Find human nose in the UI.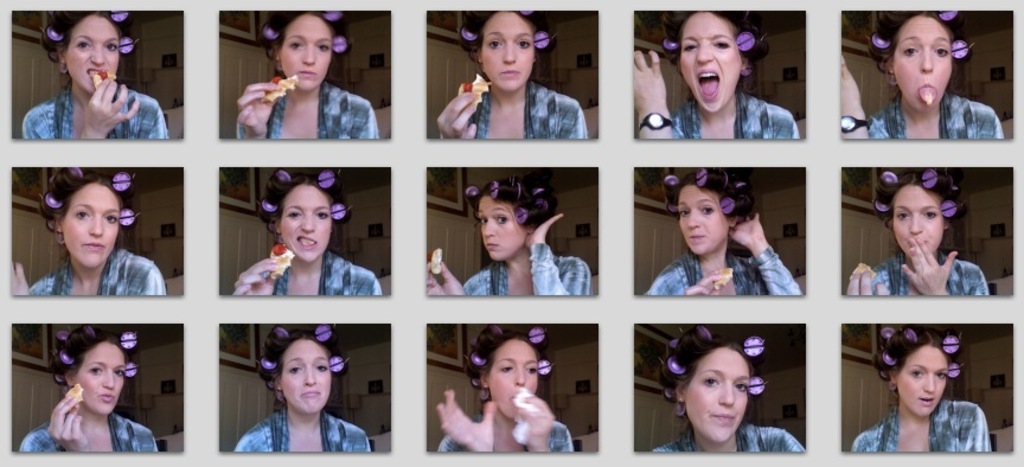
UI element at {"left": 302, "top": 363, "right": 318, "bottom": 385}.
